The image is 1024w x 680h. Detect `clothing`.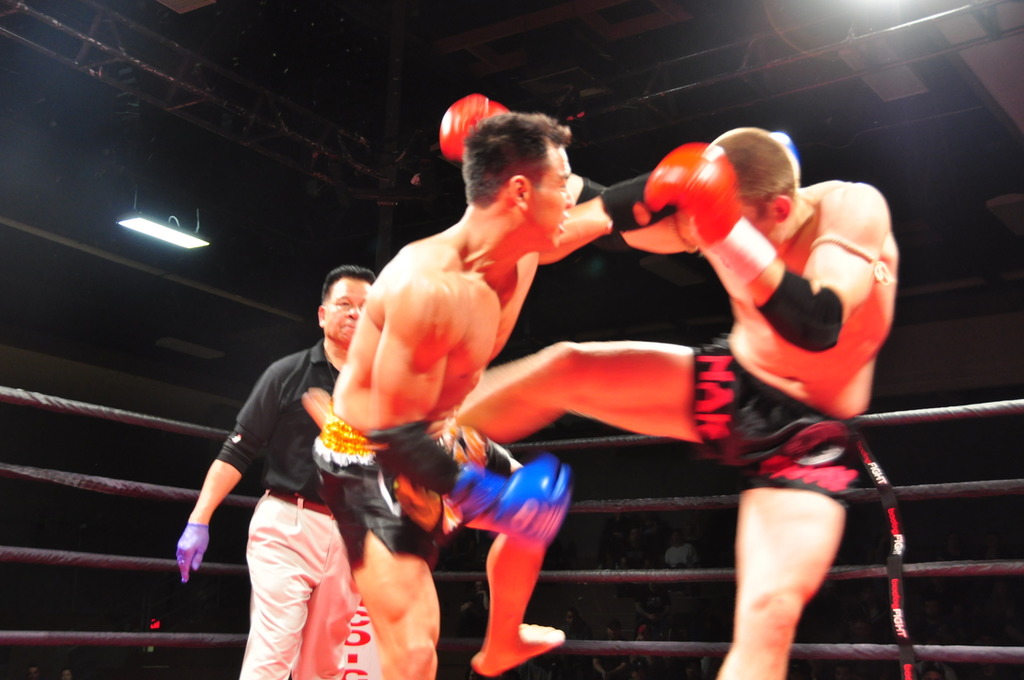
Detection: bbox=(683, 327, 865, 506).
